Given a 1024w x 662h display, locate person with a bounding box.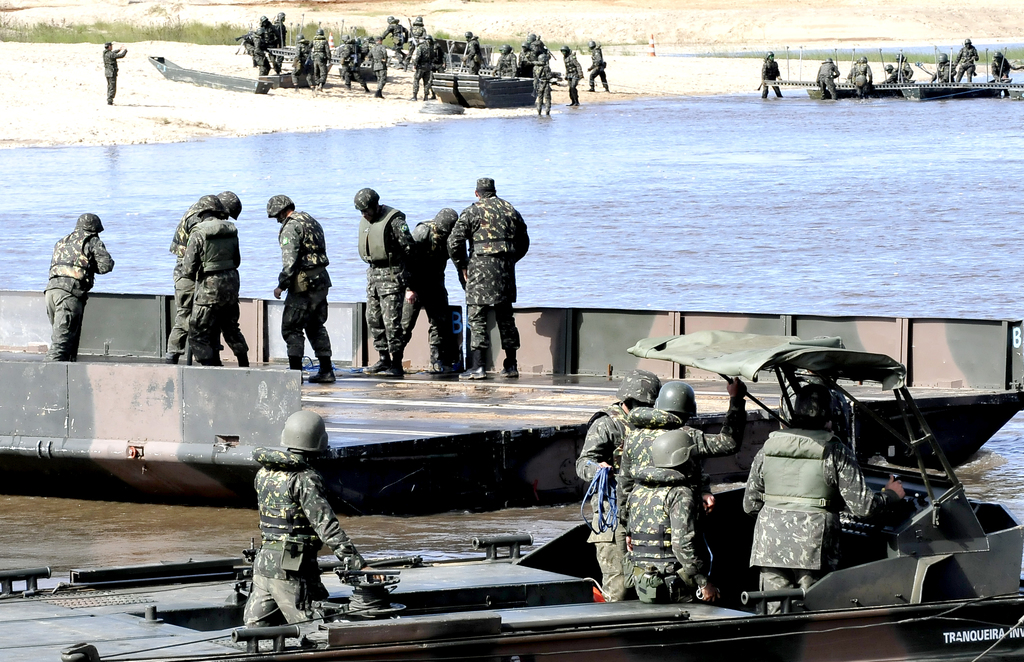
Located: [left=267, top=193, right=335, bottom=385].
